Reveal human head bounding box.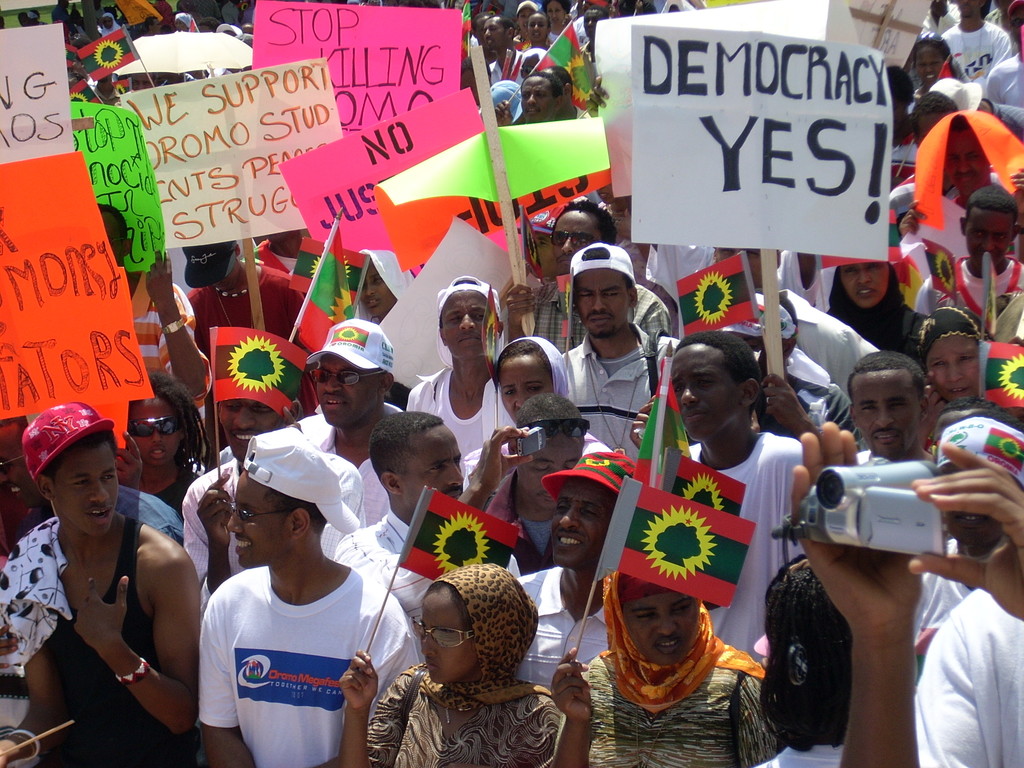
Revealed: <box>836,257,897,315</box>.
